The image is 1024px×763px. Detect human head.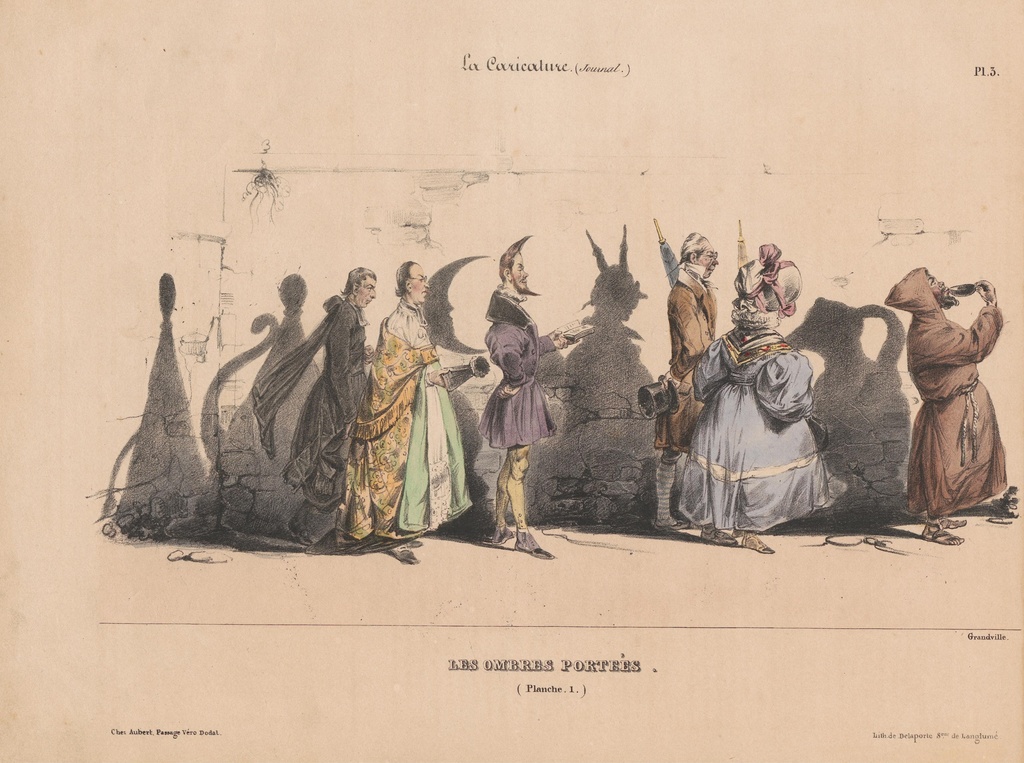
Detection: {"left": 678, "top": 230, "right": 717, "bottom": 277}.
